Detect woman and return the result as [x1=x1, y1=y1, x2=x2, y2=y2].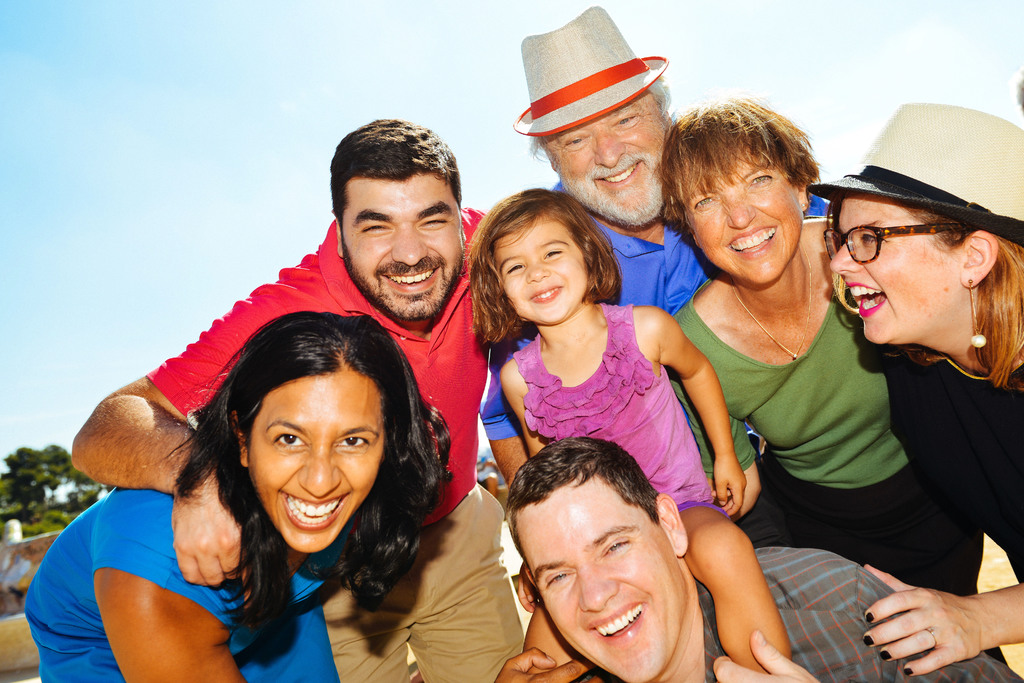
[x1=75, y1=294, x2=477, y2=682].
